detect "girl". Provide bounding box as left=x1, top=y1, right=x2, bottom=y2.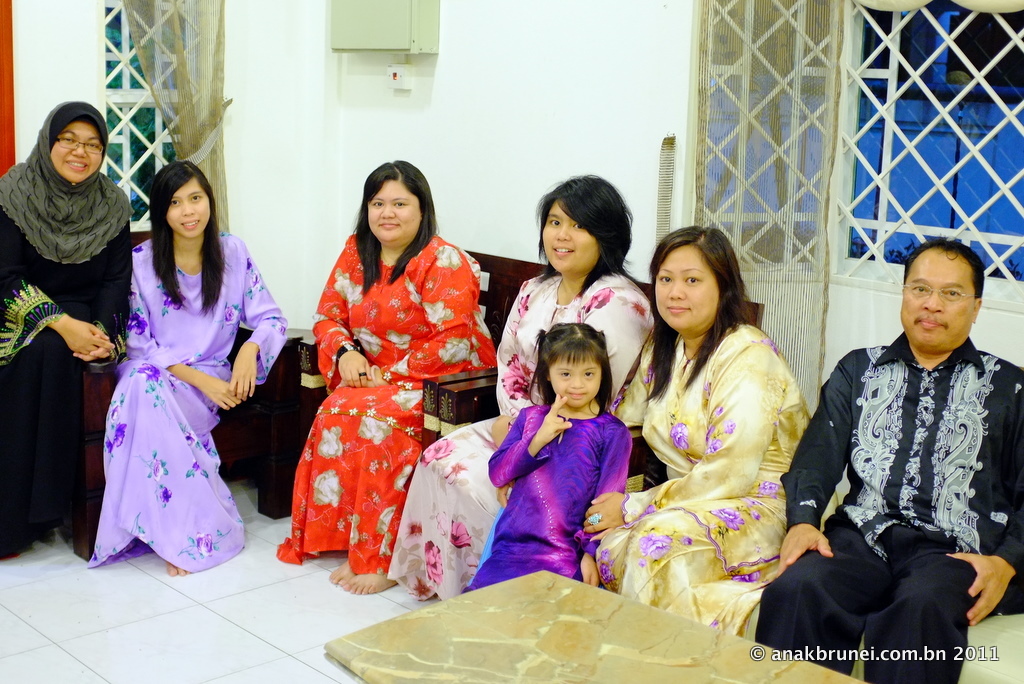
left=468, top=320, right=631, bottom=589.
